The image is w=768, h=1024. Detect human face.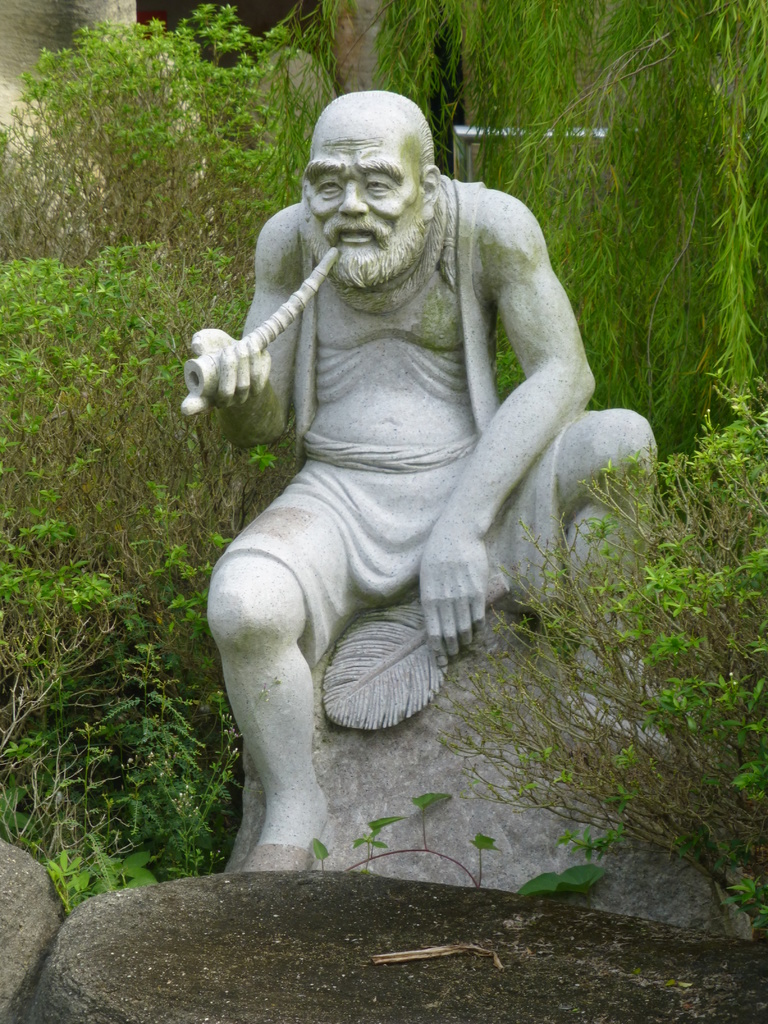
Detection: <box>306,130,425,273</box>.
